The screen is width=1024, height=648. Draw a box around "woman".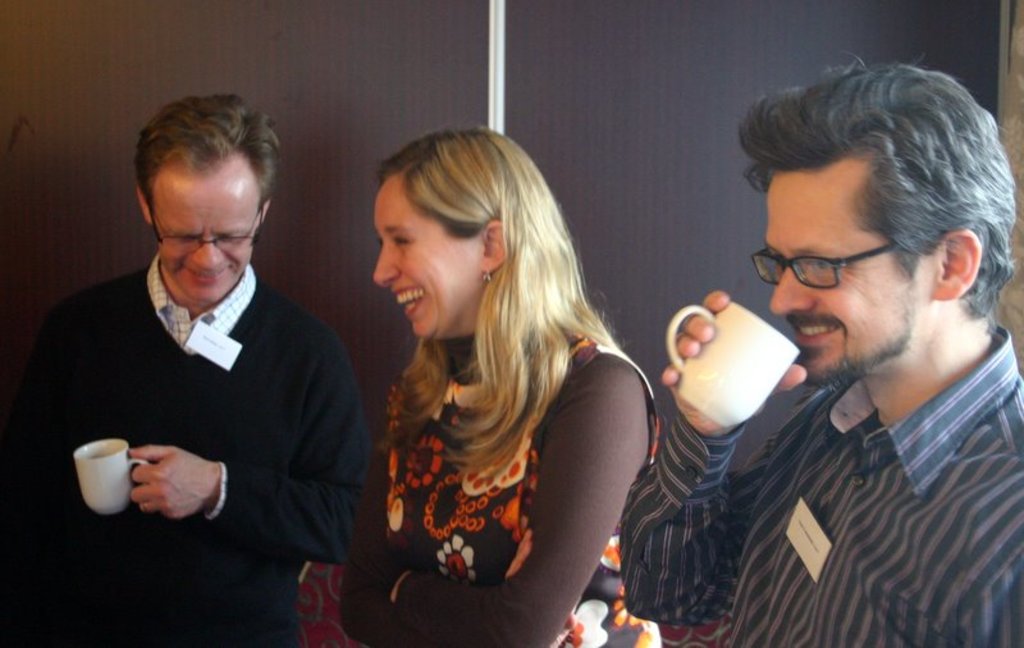
[left=321, top=113, right=667, bottom=639].
